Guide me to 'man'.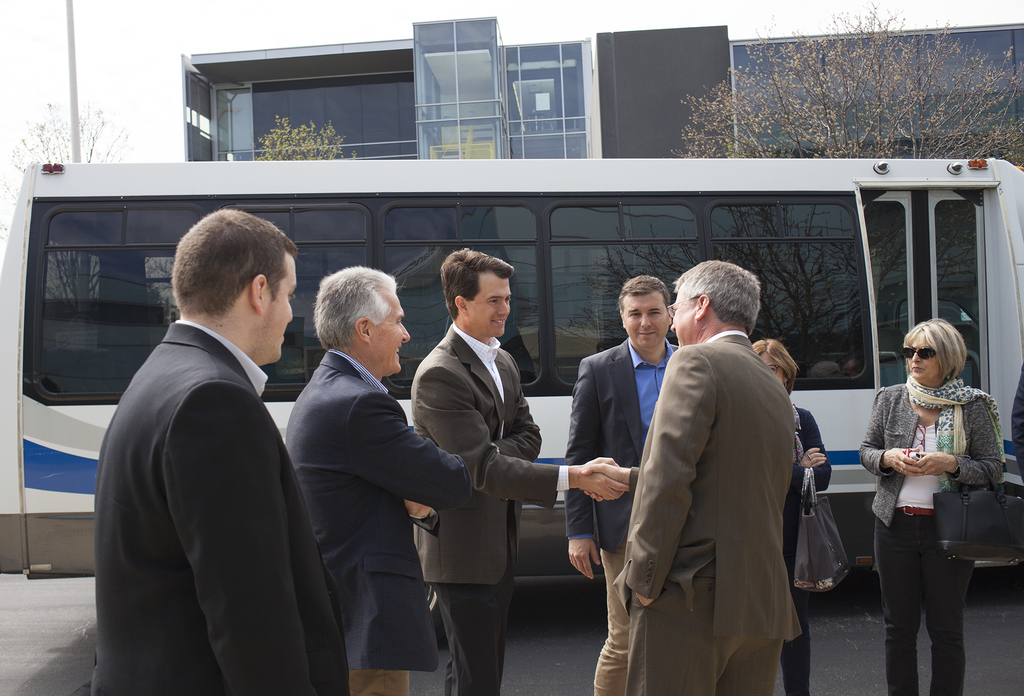
Guidance: x1=95 y1=178 x2=328 y2=690.
